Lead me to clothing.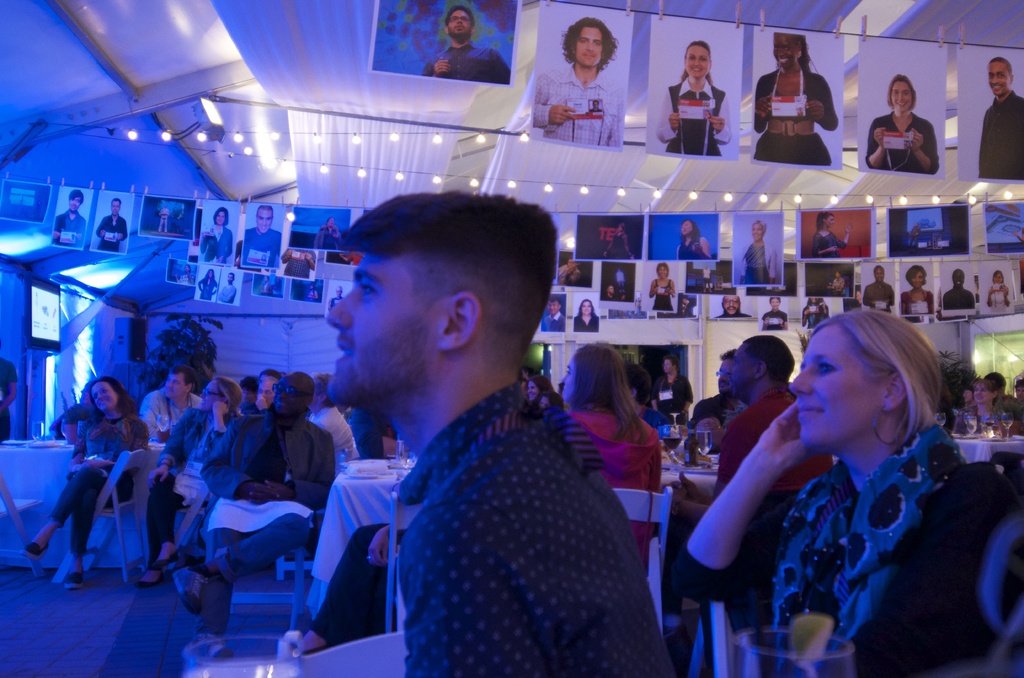
Lead to (987, 284, 1005, 316).
